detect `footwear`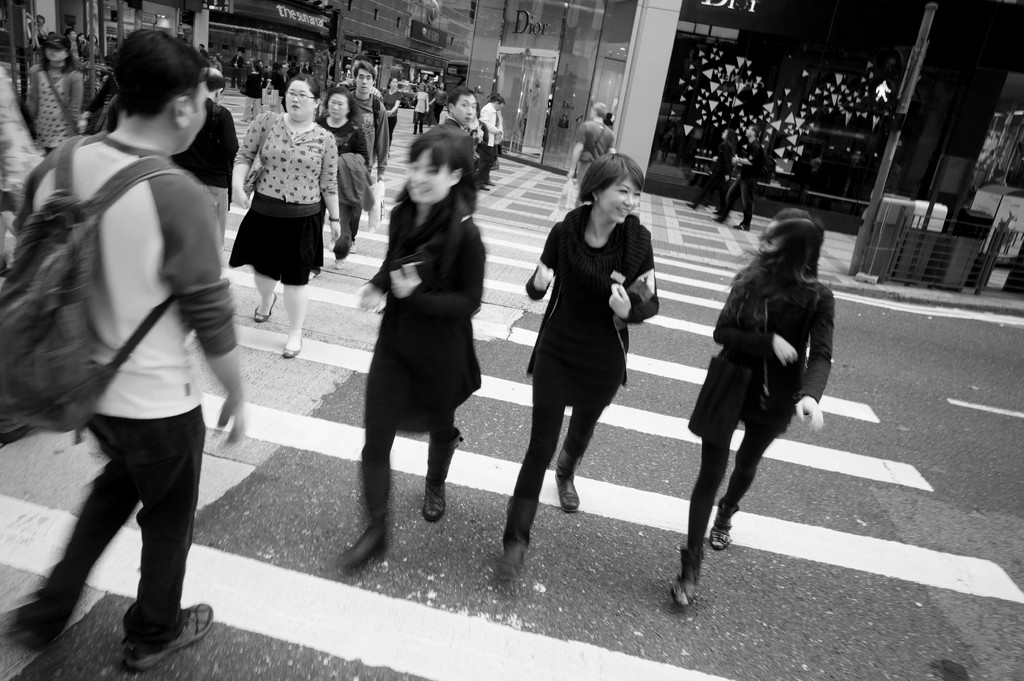
(308,272,320,280)
